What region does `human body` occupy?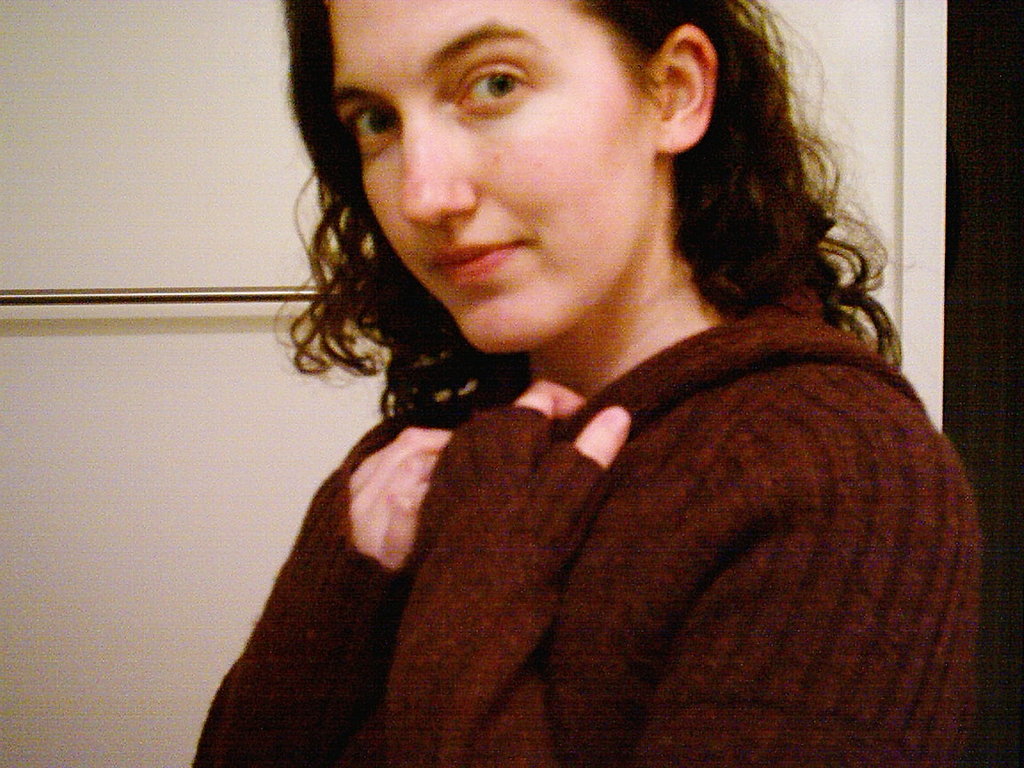
[left=180, top=38, right=1000, bottom=759].
